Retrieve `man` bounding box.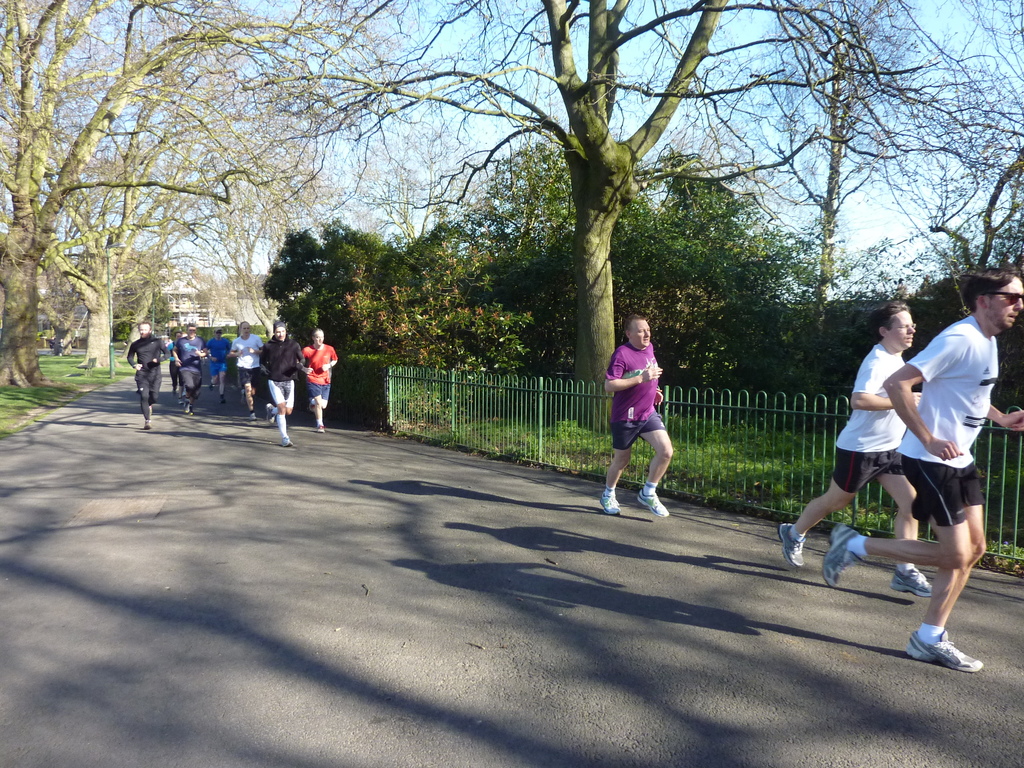
Bounding box: [164,330,181,399].
